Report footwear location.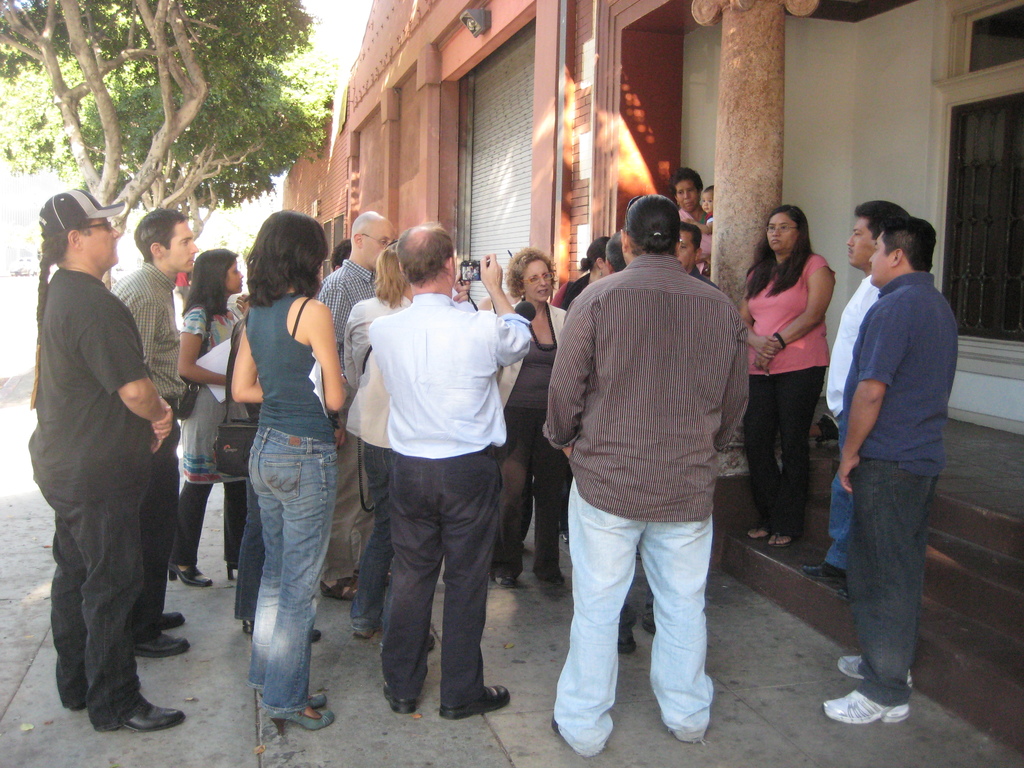
Report: [left=312, top=625, right=323, bottom=643].
